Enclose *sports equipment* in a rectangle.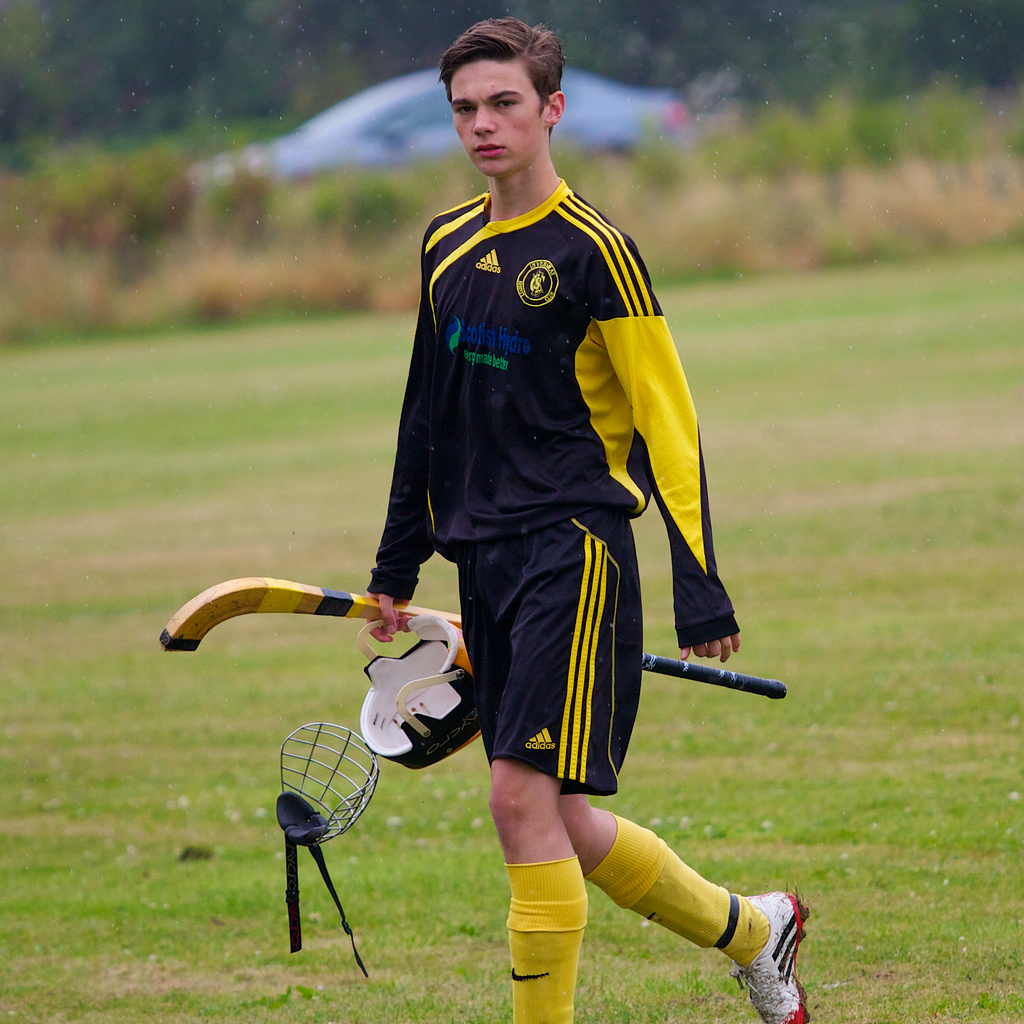
<bbox>155, 571, 788, 695</bbox>.
